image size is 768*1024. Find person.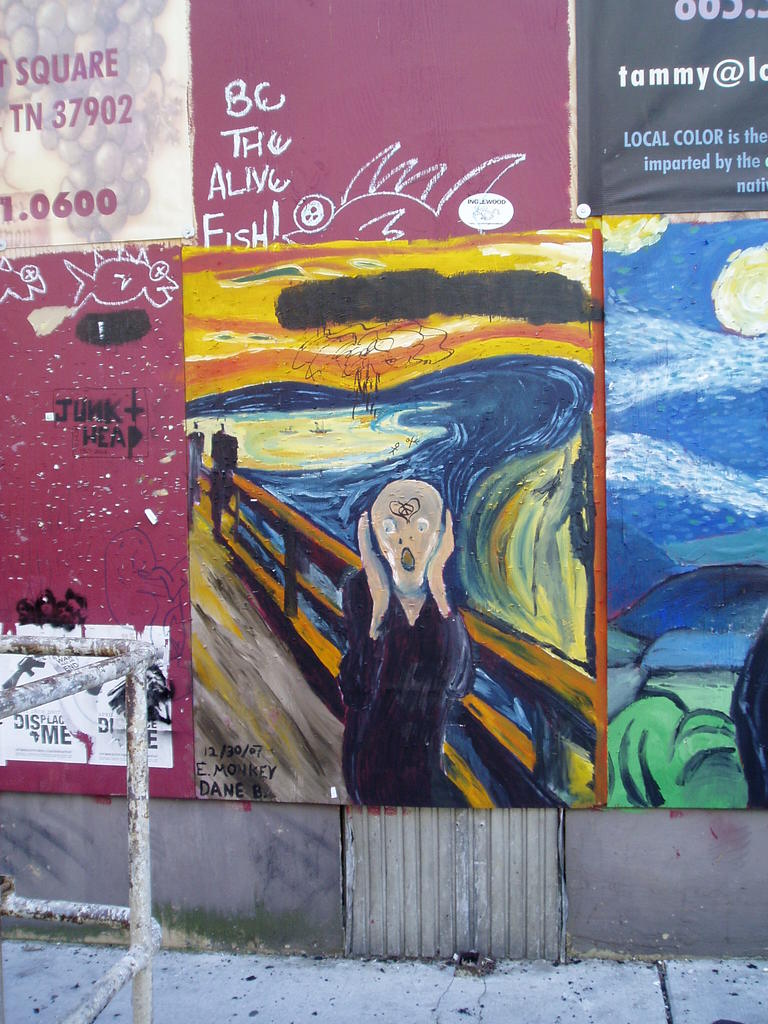
(346,444,483,817).
